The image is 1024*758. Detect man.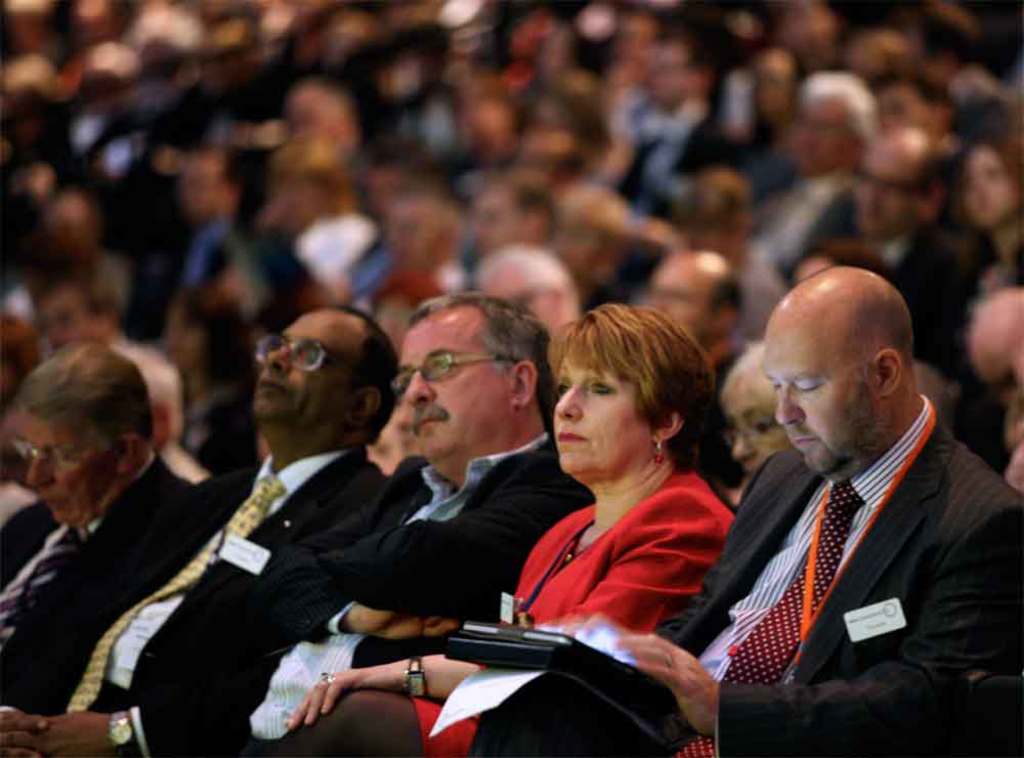
Detection: region(177, 280, 588, 757).
